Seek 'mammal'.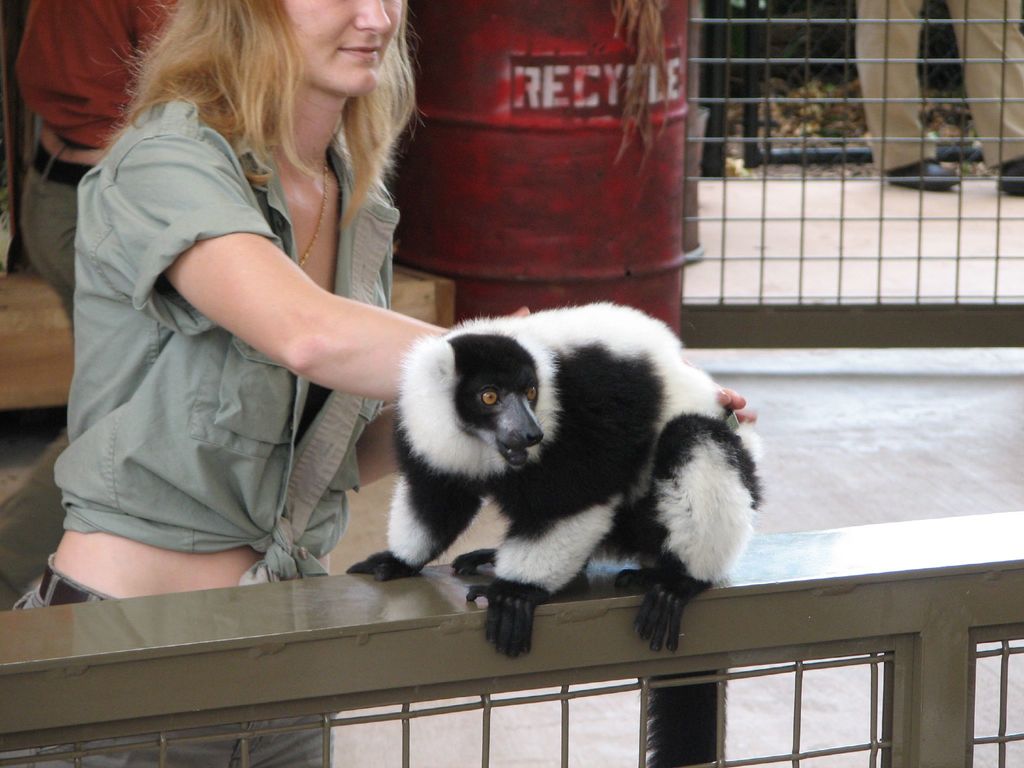
box=[17, 0, 178, 332].
